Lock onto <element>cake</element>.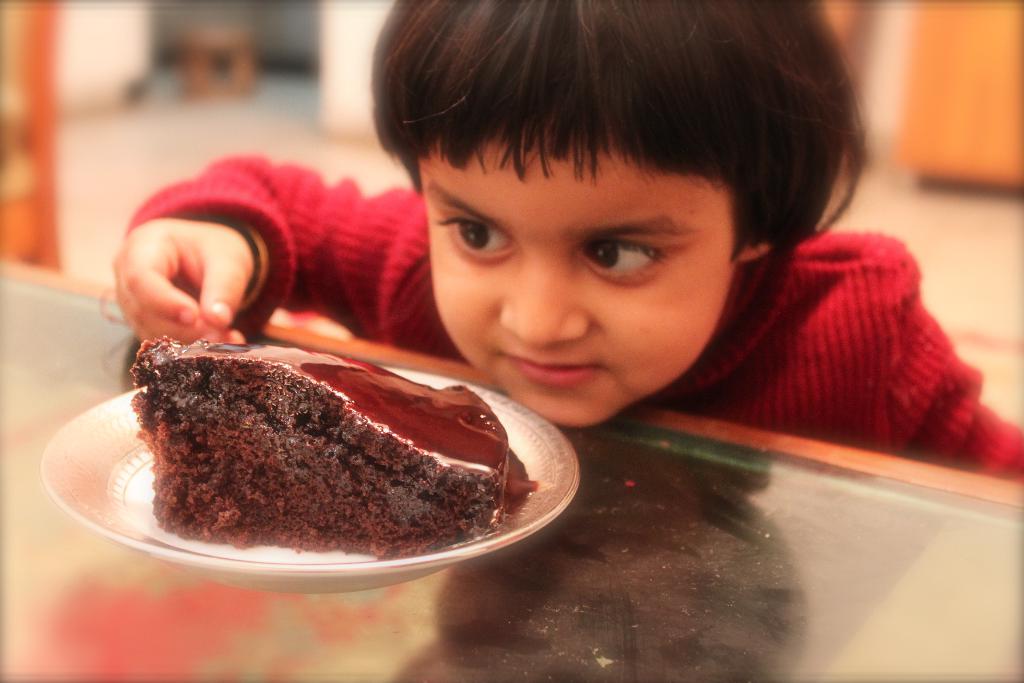
Locked: box=[131, 338, 509, 557].
